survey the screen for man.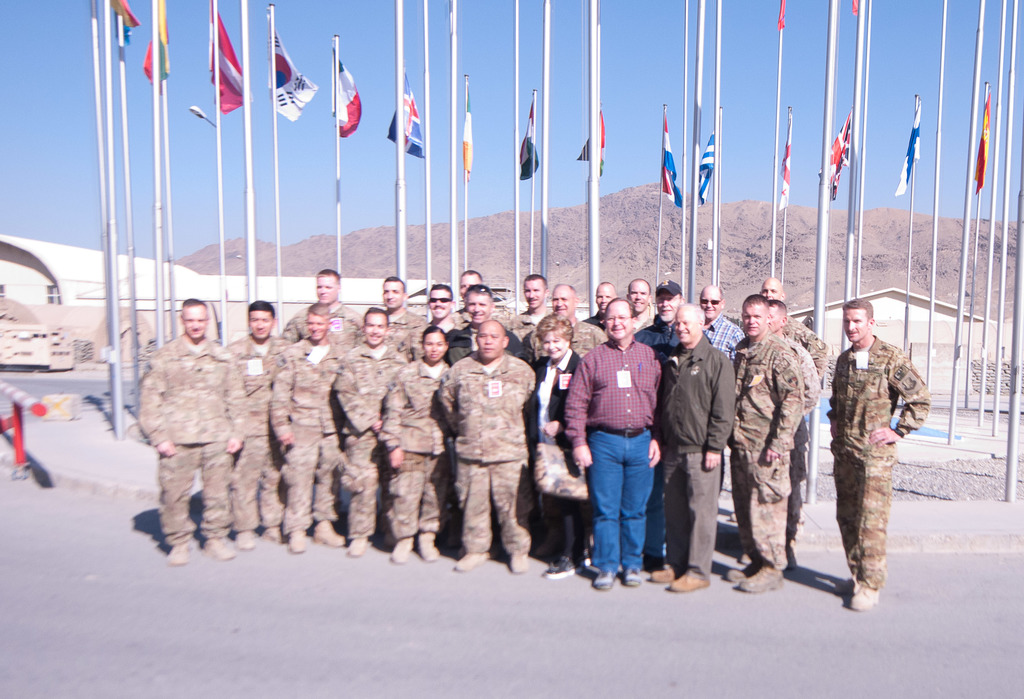
Survey found: <box>668,285,742,588</box>.
